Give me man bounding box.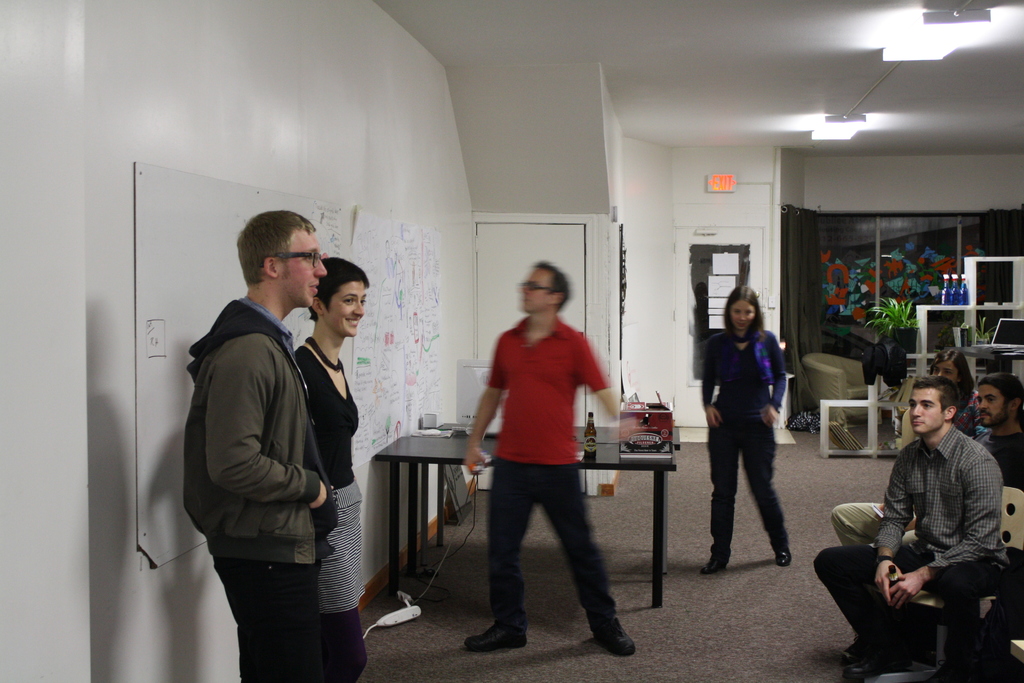
x1=830 y1=372 x2=1023 y2=547.
